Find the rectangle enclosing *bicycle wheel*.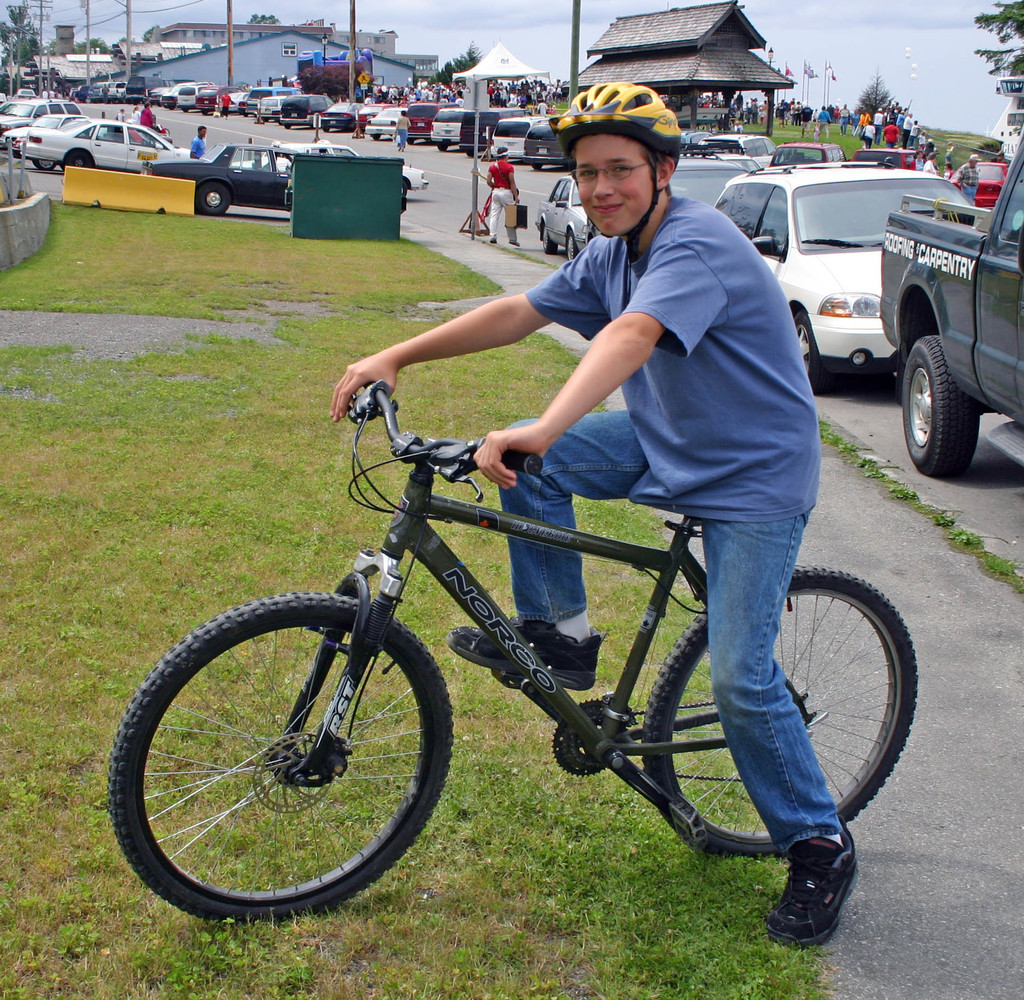
<box>640,565,918,859</box>.
